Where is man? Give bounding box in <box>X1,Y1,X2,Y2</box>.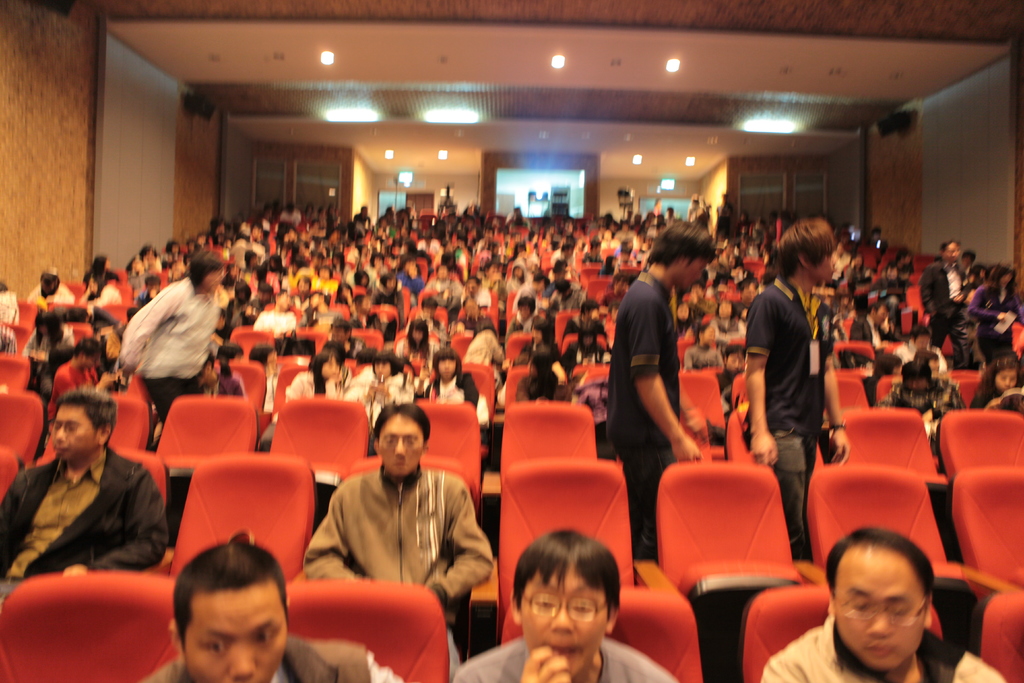
<box>299,290,340,331</box>.
